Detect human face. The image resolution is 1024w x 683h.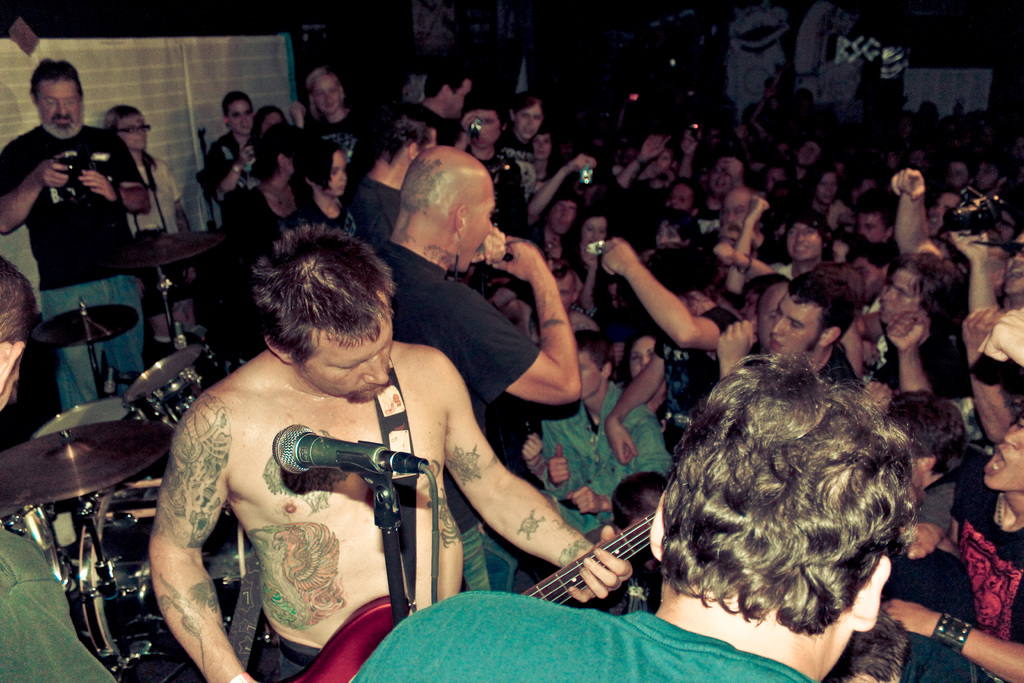
Rect(820, 172, 836, 197).
